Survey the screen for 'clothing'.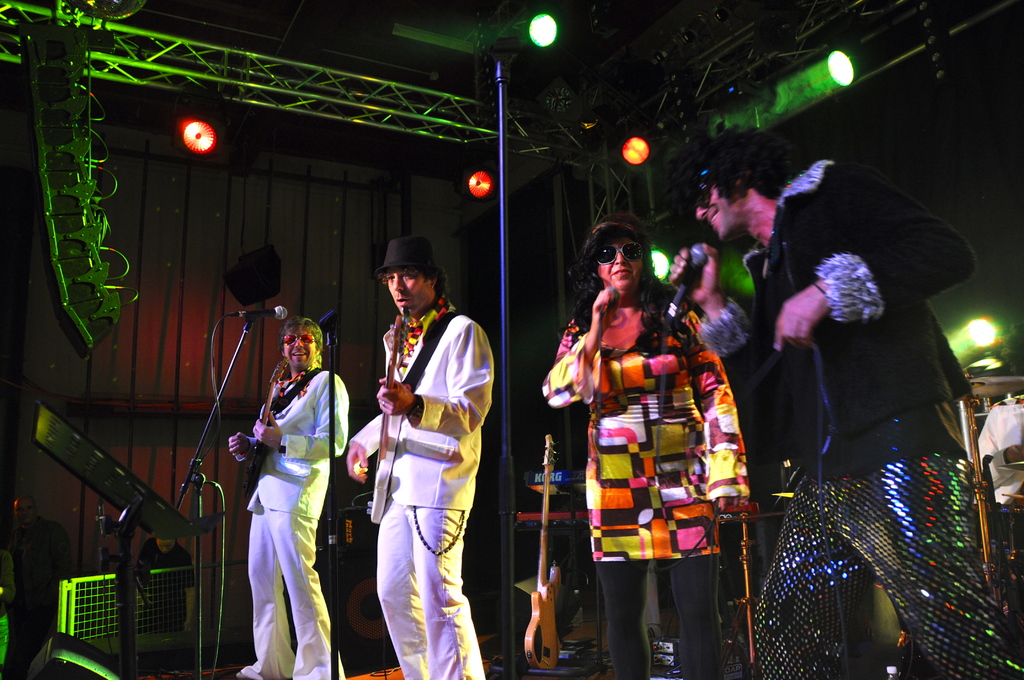
Survey found: locate(353, 301, 497, 671).
